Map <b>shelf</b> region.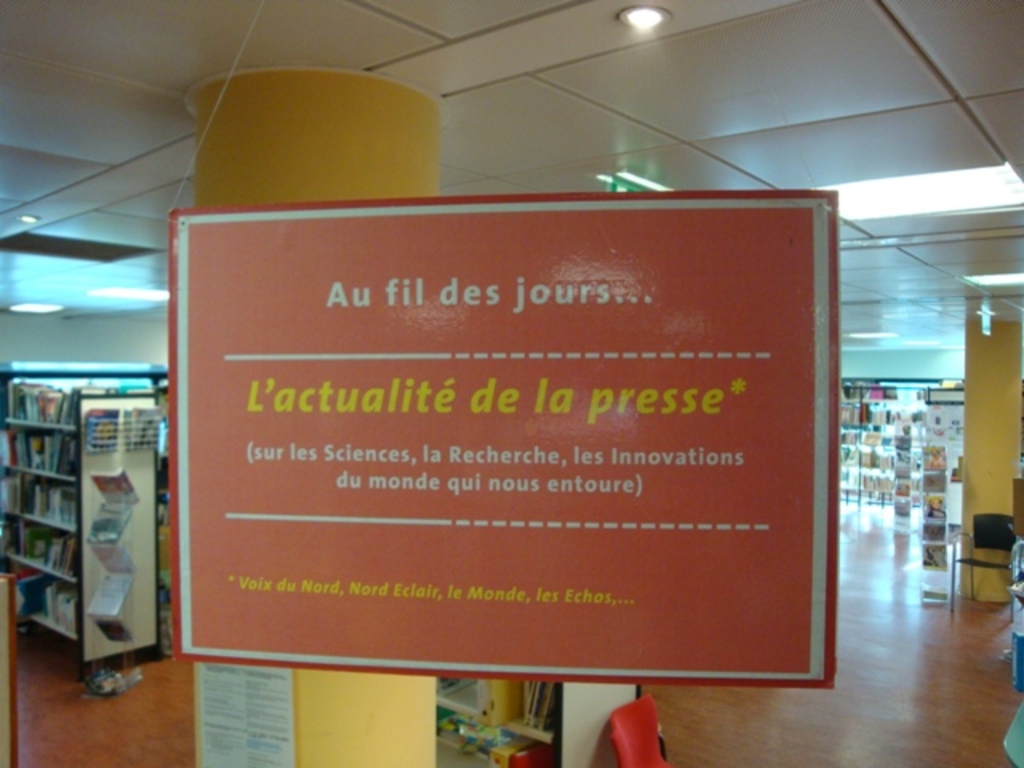
Mapped to 90, 541, 122, 552.
